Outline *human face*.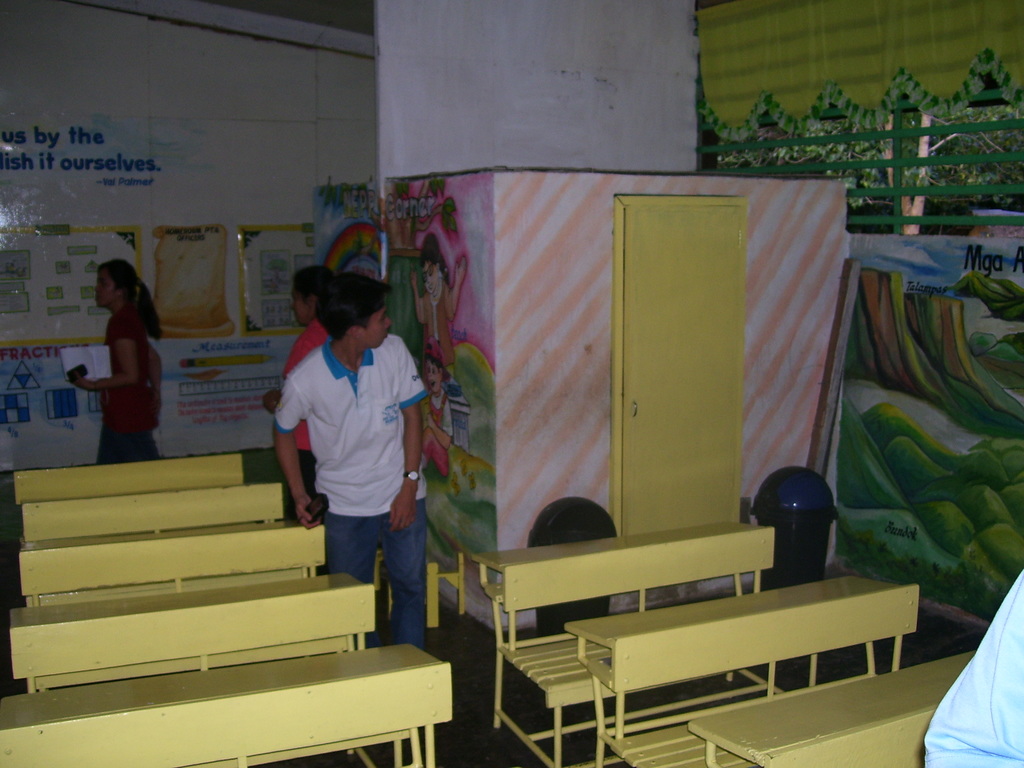
Outline: box=[102, 269, 106, 306].
